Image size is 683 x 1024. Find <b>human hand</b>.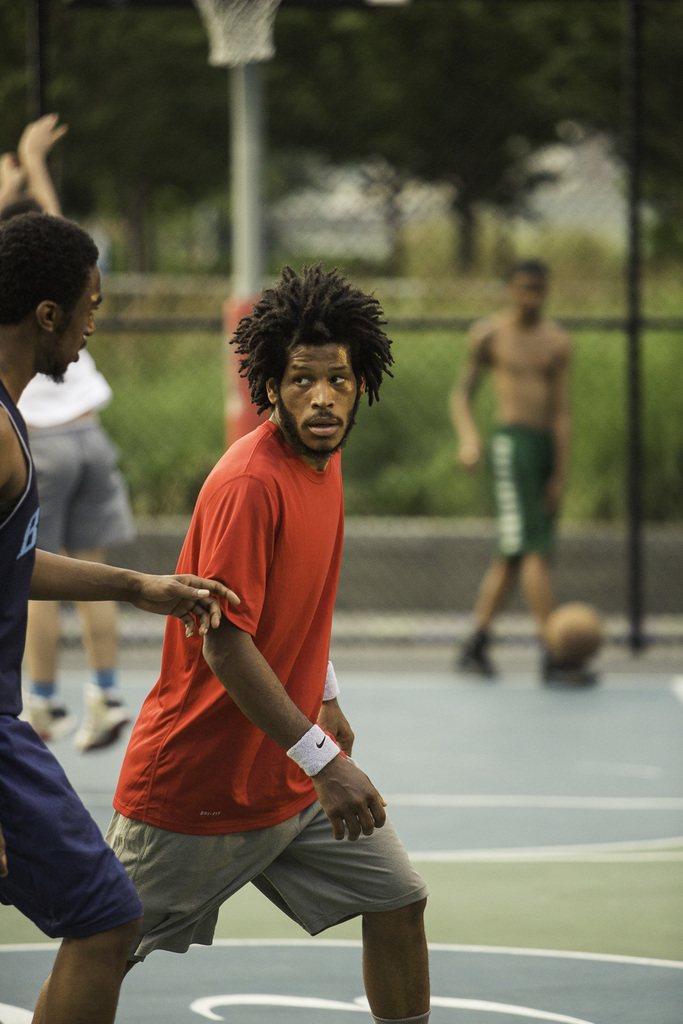
[x1=137, y1=570, x2=244, y2=645].
